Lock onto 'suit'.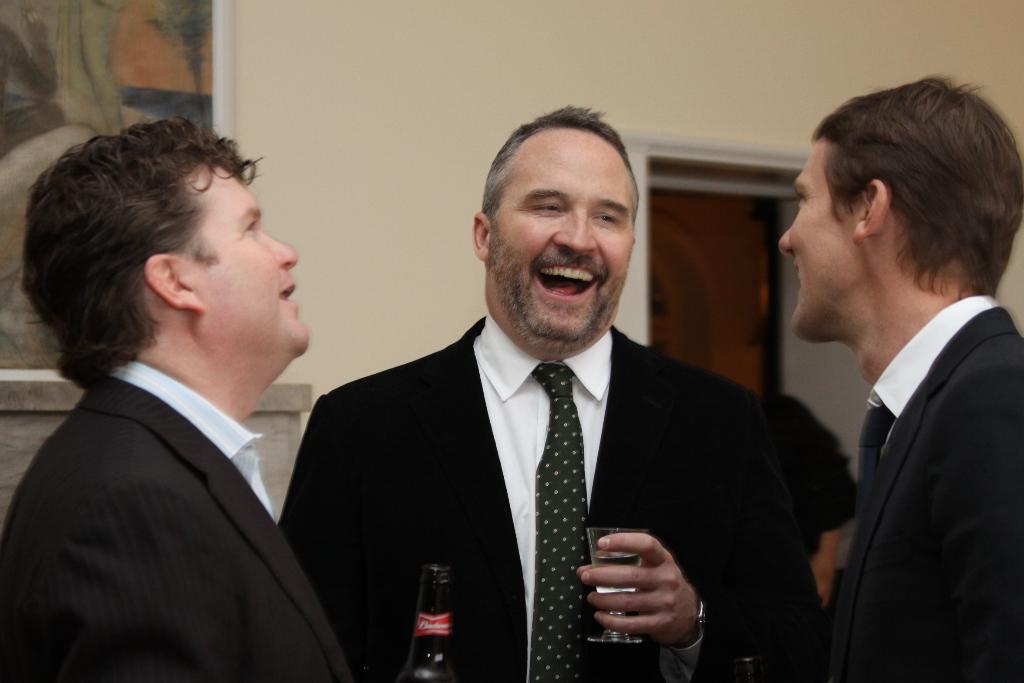
Locked: bbox(0, 359, 351, 682).
